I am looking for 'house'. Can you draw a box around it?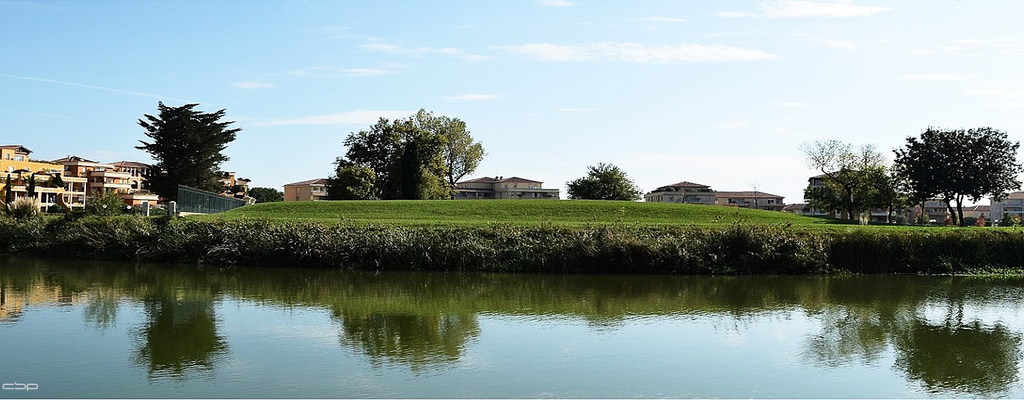
Sure, the bounding box is bbox=(712, 189, 782, 212).
